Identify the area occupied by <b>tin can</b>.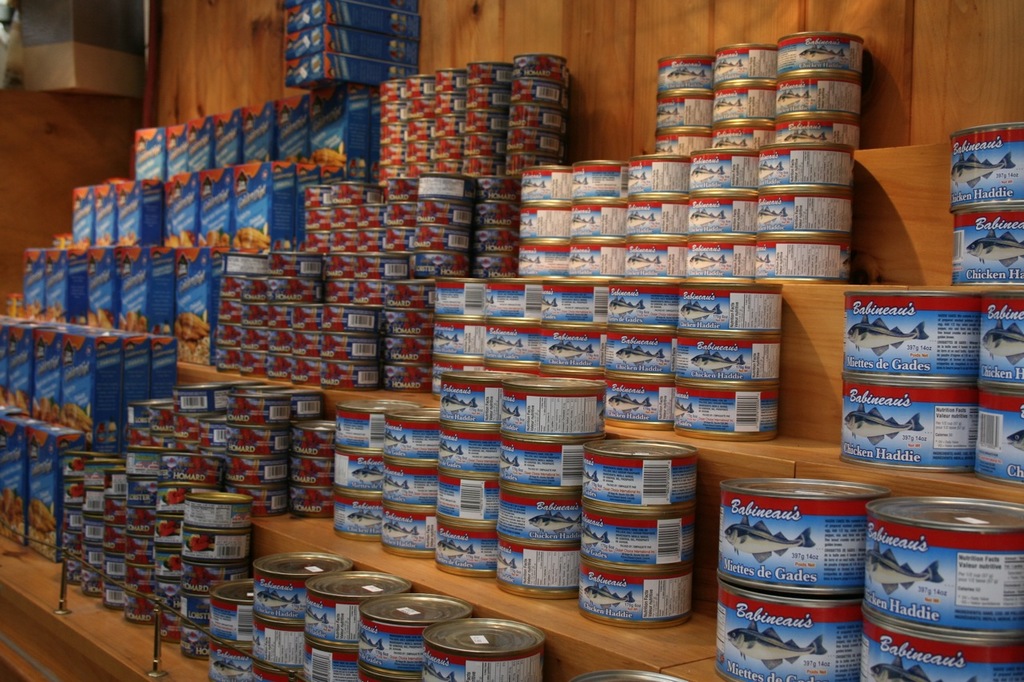
Area: [154, 454, 229, 489].
